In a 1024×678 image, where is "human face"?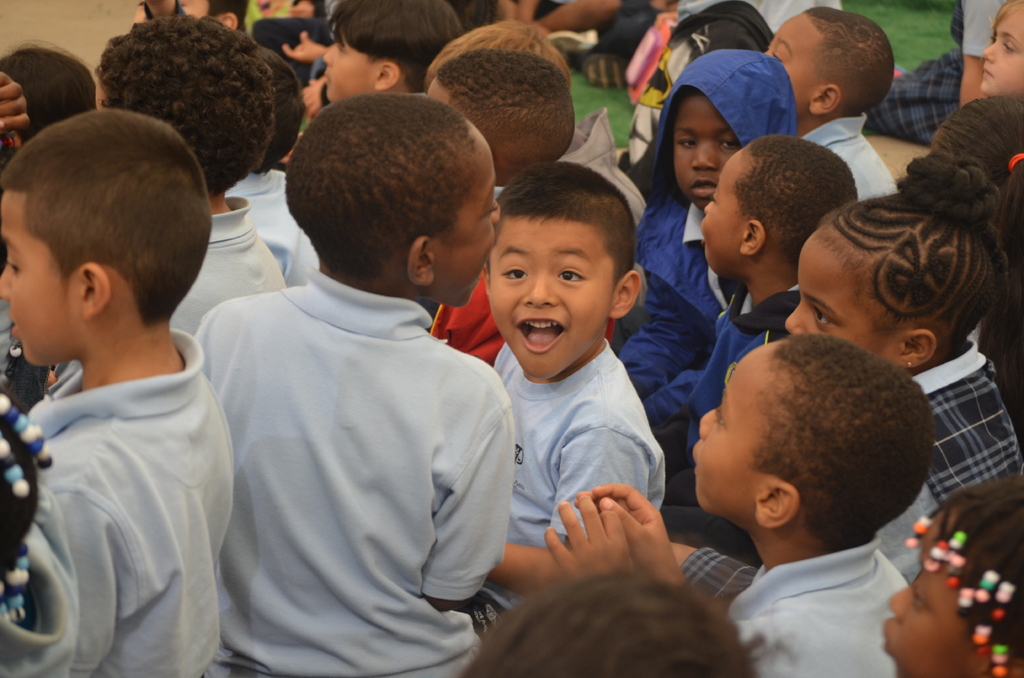
box(691, 346, 770, 513).
